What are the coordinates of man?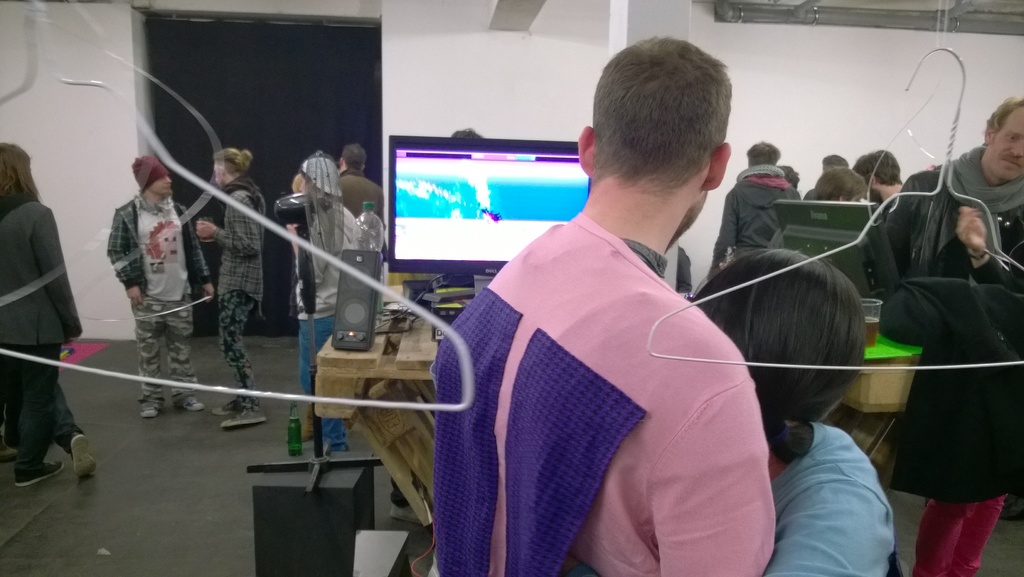
detection(336, 144, 390, 233).
